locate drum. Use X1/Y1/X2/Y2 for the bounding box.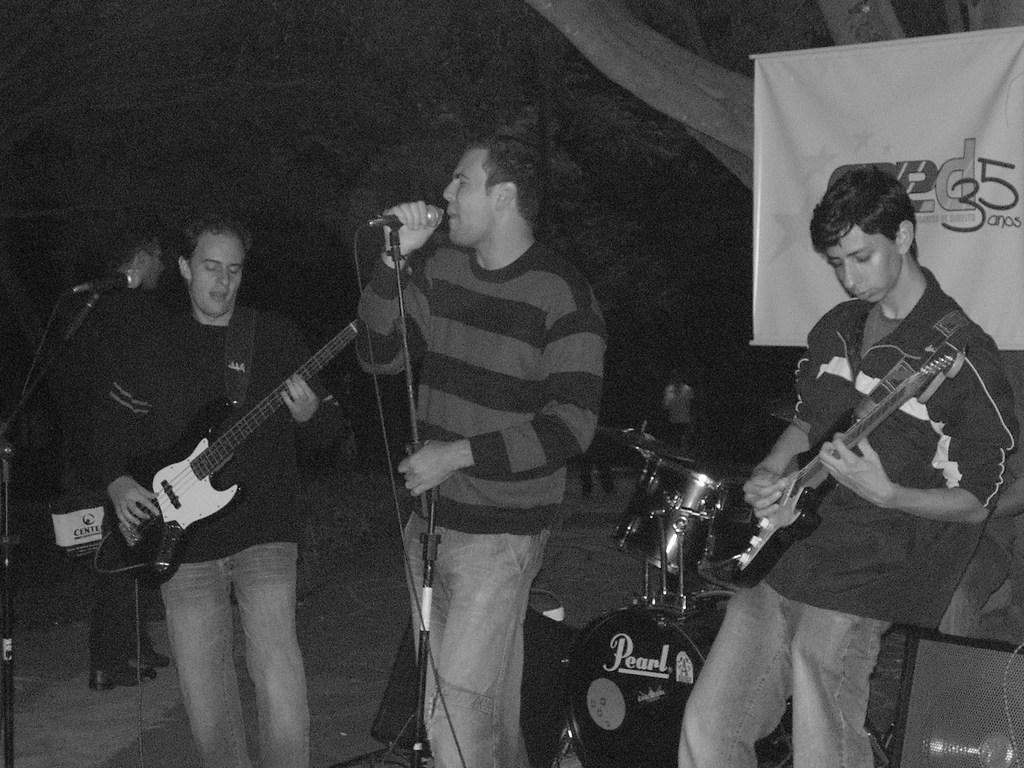
609/456/744/584.
